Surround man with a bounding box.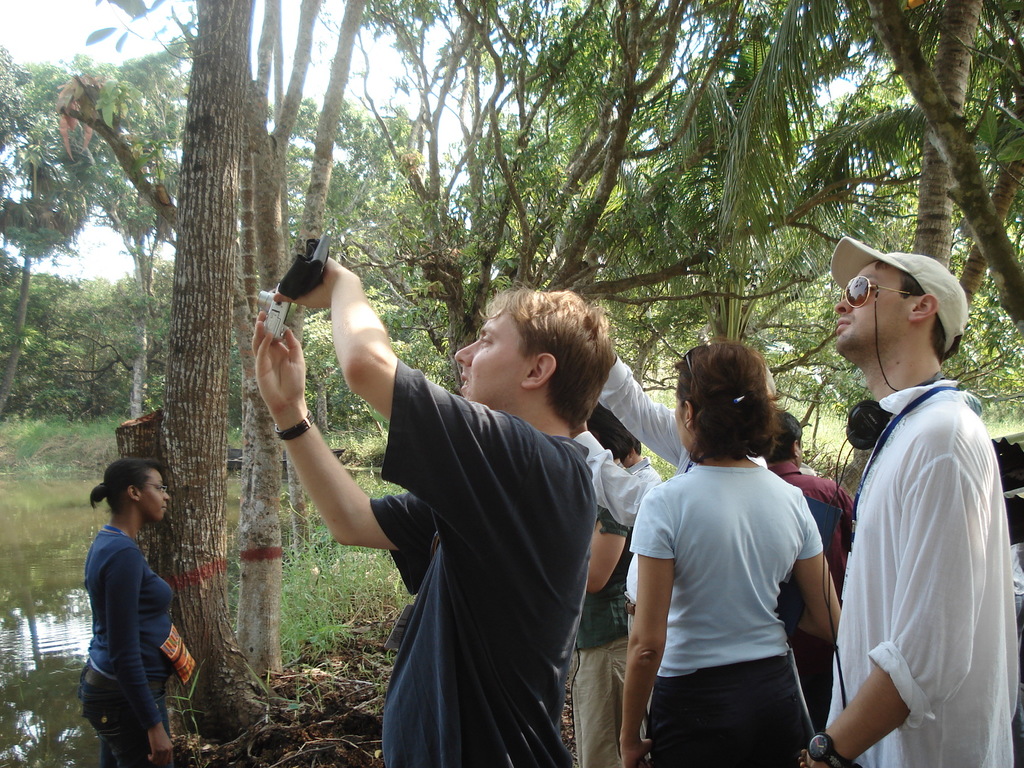
pyautogui.locateOnScreen(616, 443, 662, 478).
